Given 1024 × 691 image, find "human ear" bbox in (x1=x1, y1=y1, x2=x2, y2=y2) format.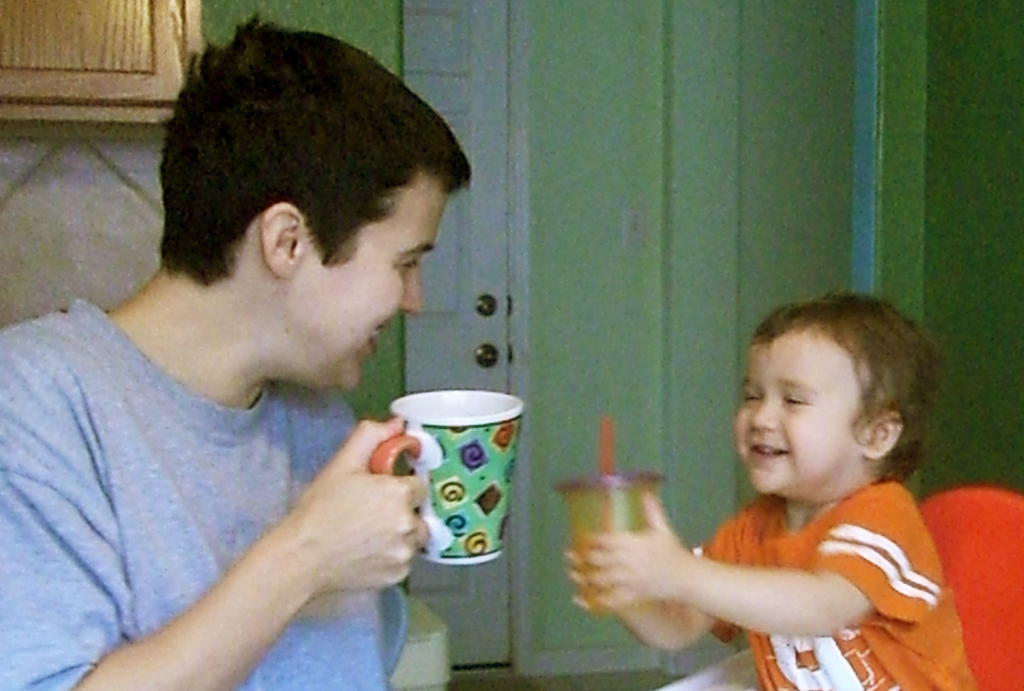
(x1=260, y1=205, x2=306, y2=276).
